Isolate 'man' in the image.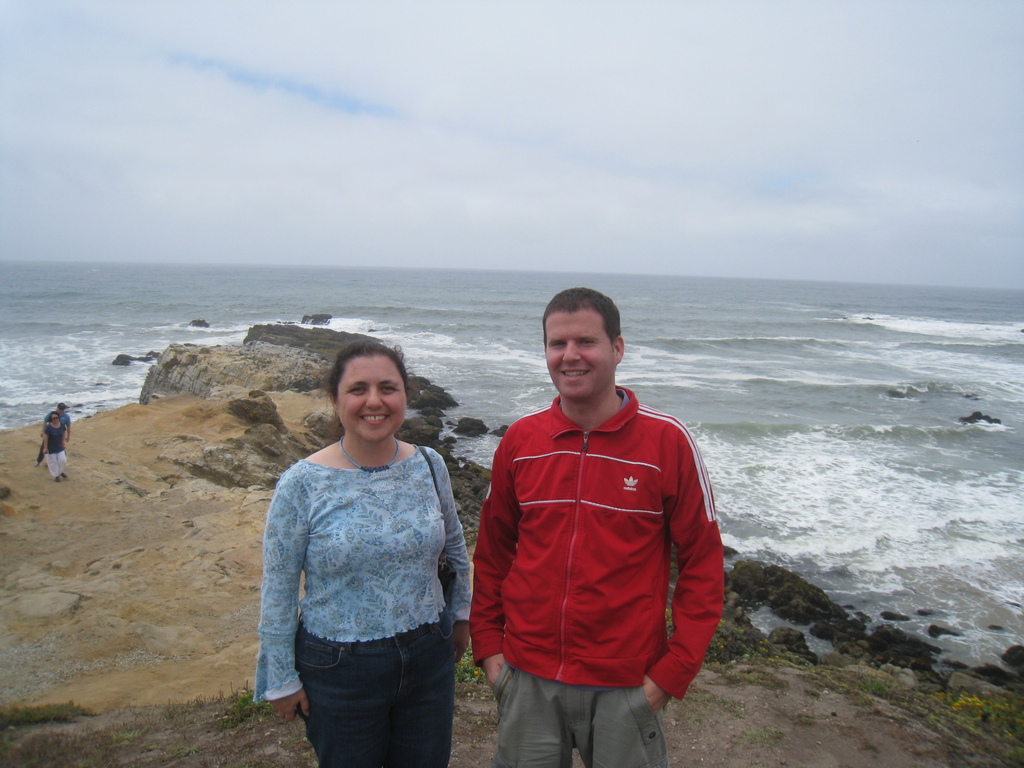
Isolated region: [x1=463, y1=273, x2=725, y2=767].
